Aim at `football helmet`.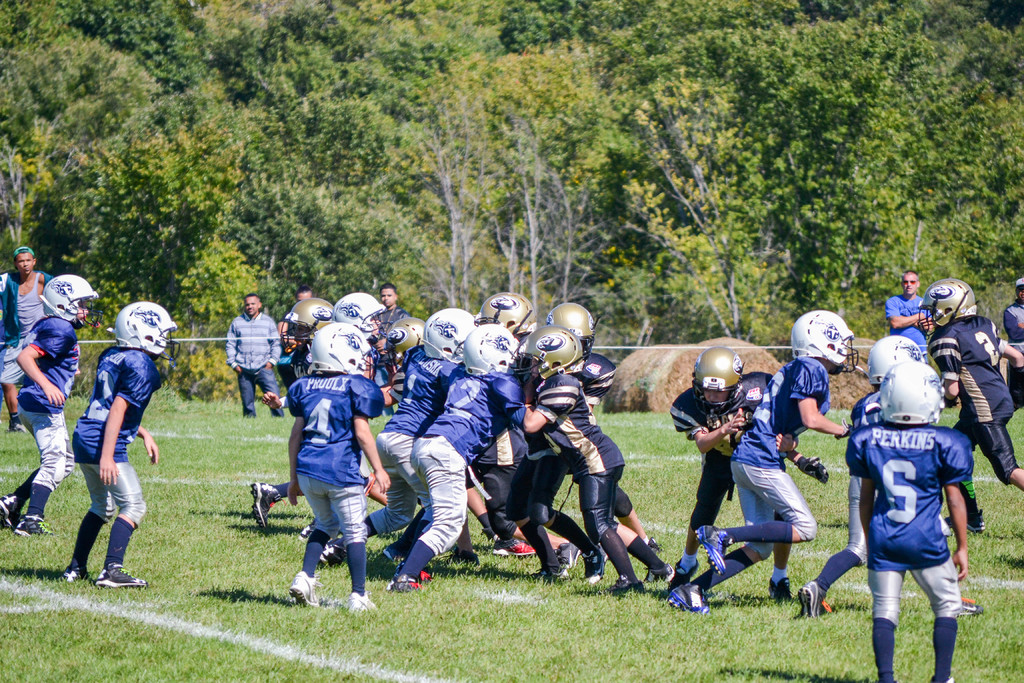
Aimed at <bbox>430, 304, 475, 362</bbox>.
